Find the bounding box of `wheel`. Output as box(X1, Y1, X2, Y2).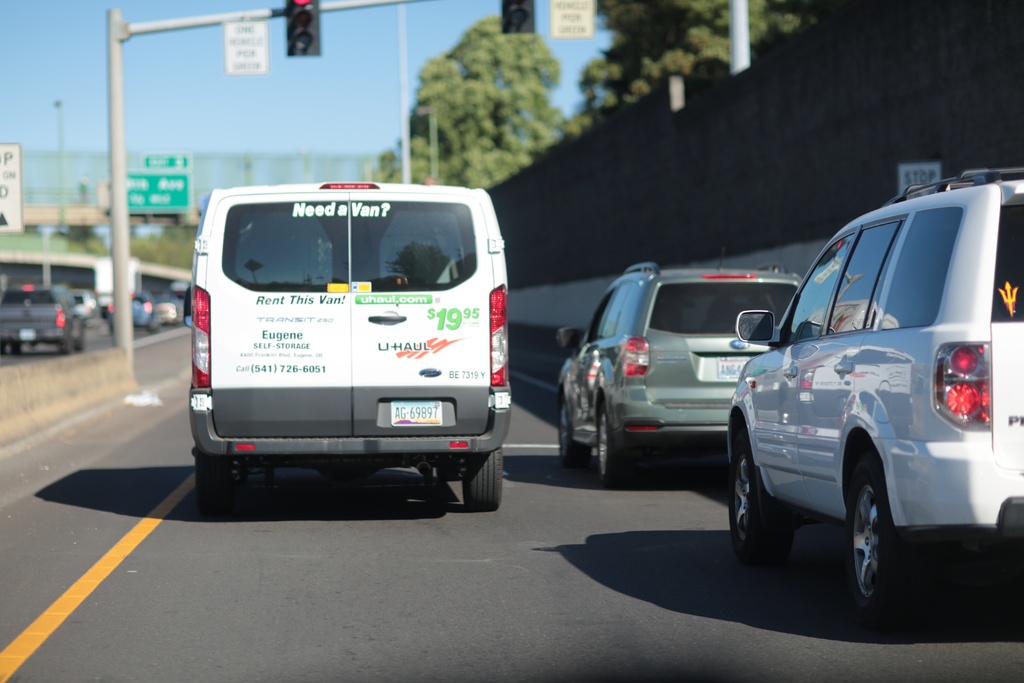
box(459, 442, 502, 513).
